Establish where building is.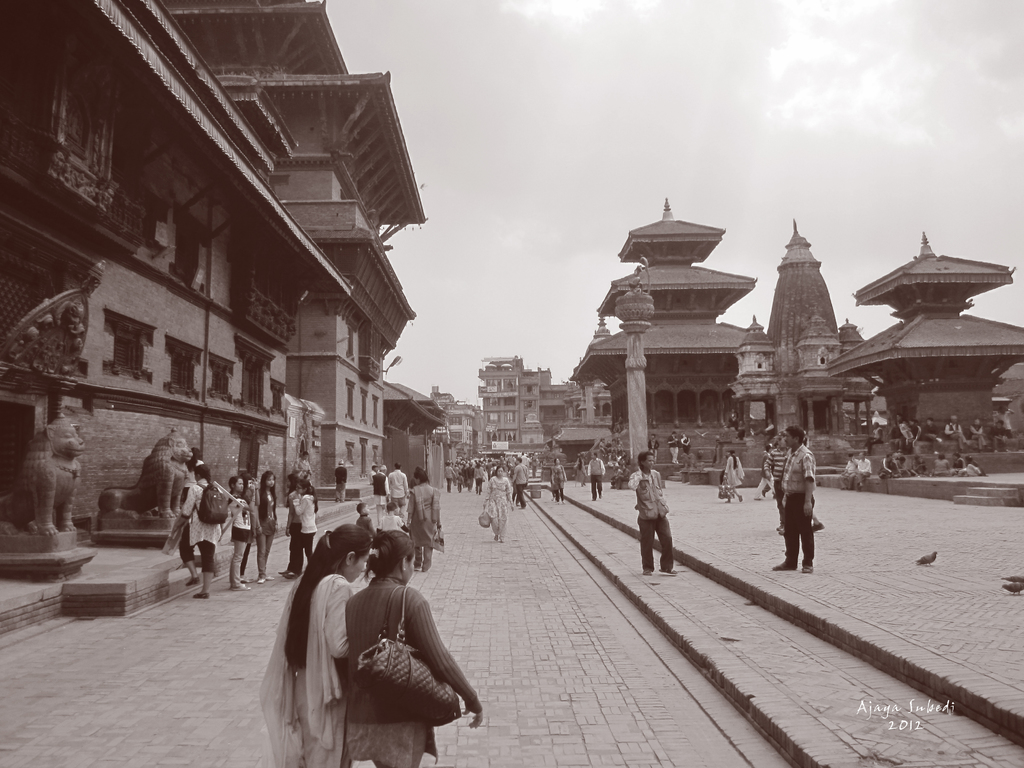
Established at (left=477, top=357, right=517, bottom=447).
